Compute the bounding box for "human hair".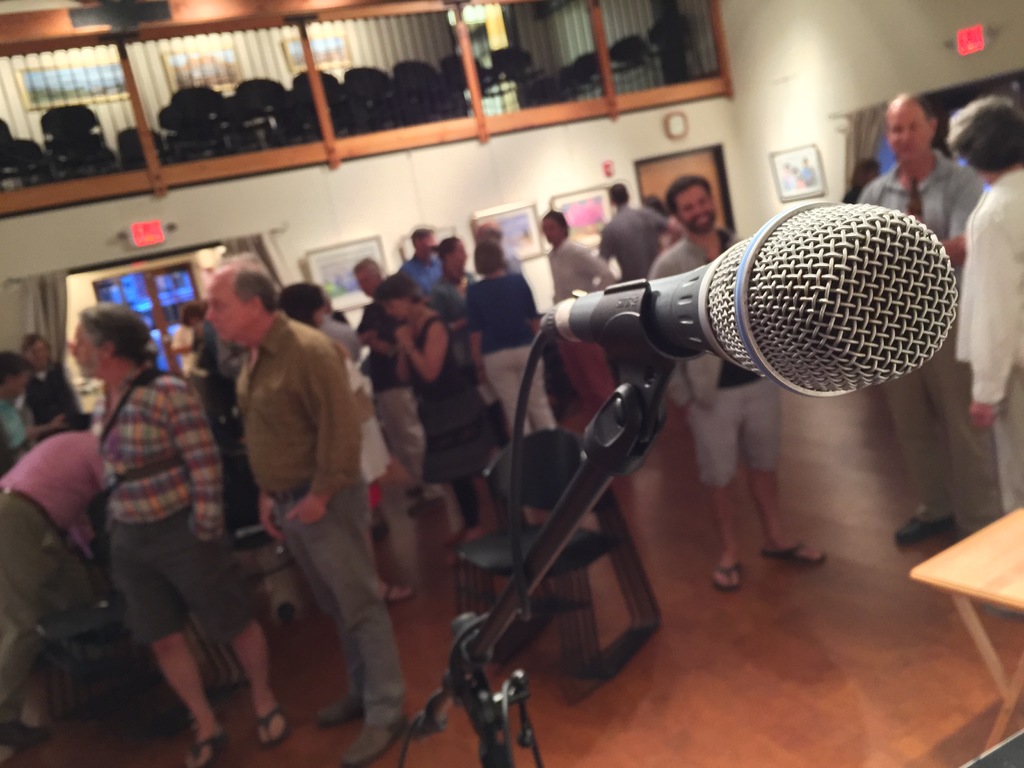
(x1=54, y1=308, x2=134, y2=384).
